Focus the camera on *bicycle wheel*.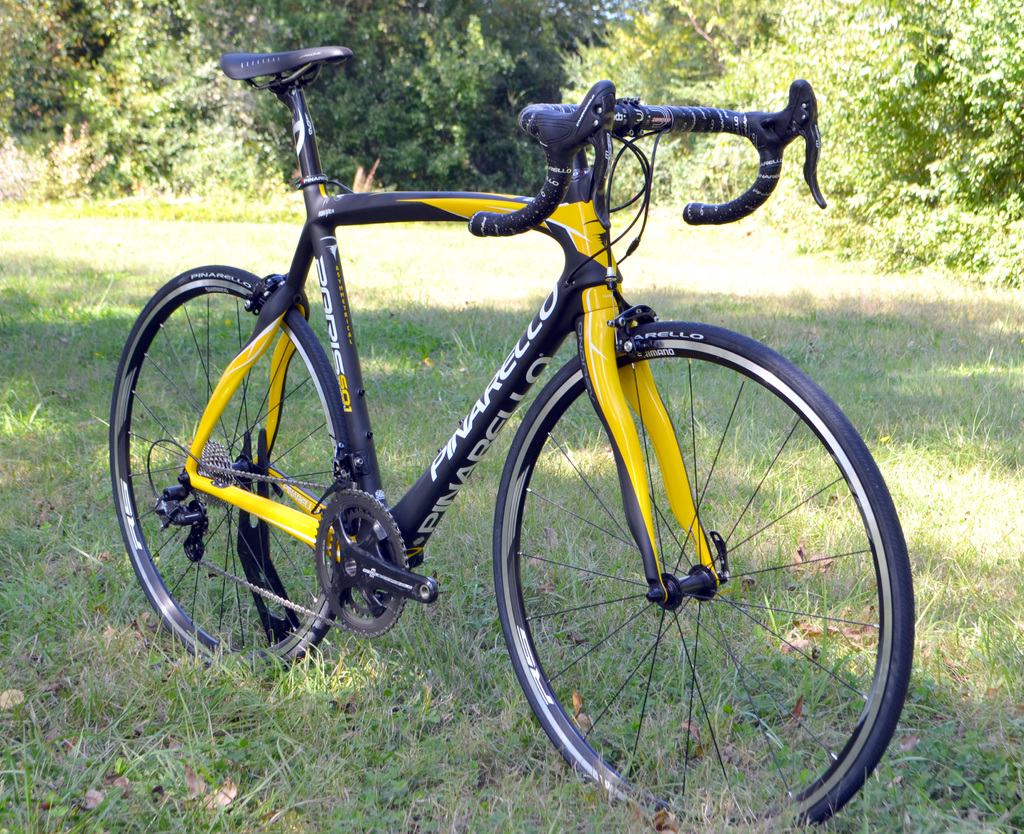
Focus region: BBox(491, 330, 908, 833).
